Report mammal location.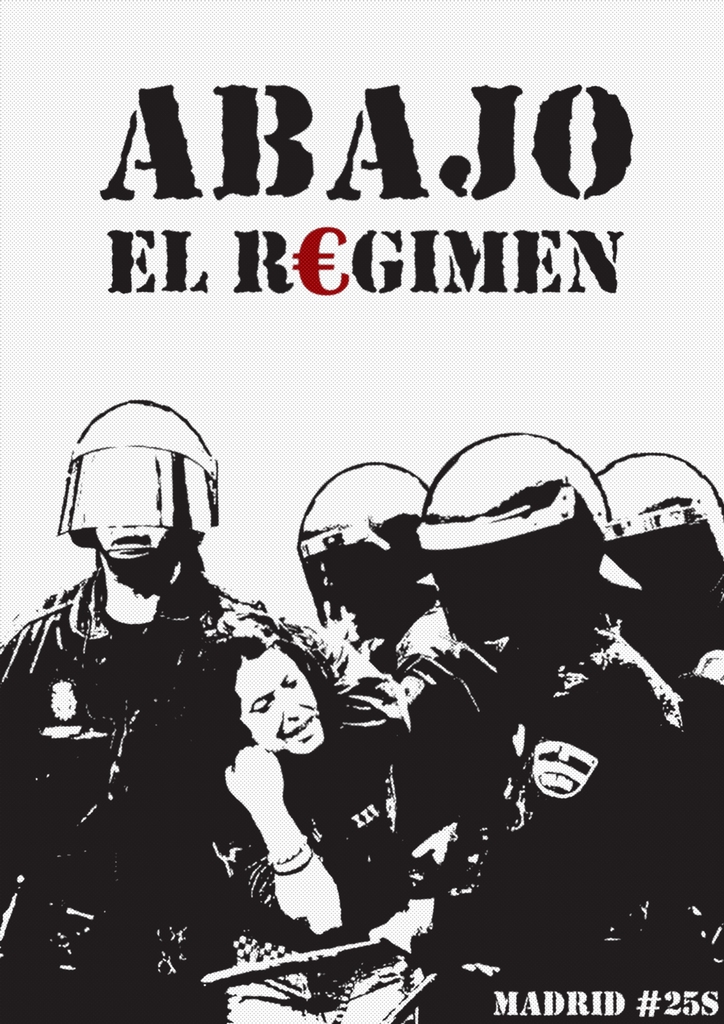
Report: <box>597,460,723,1023</box>.
